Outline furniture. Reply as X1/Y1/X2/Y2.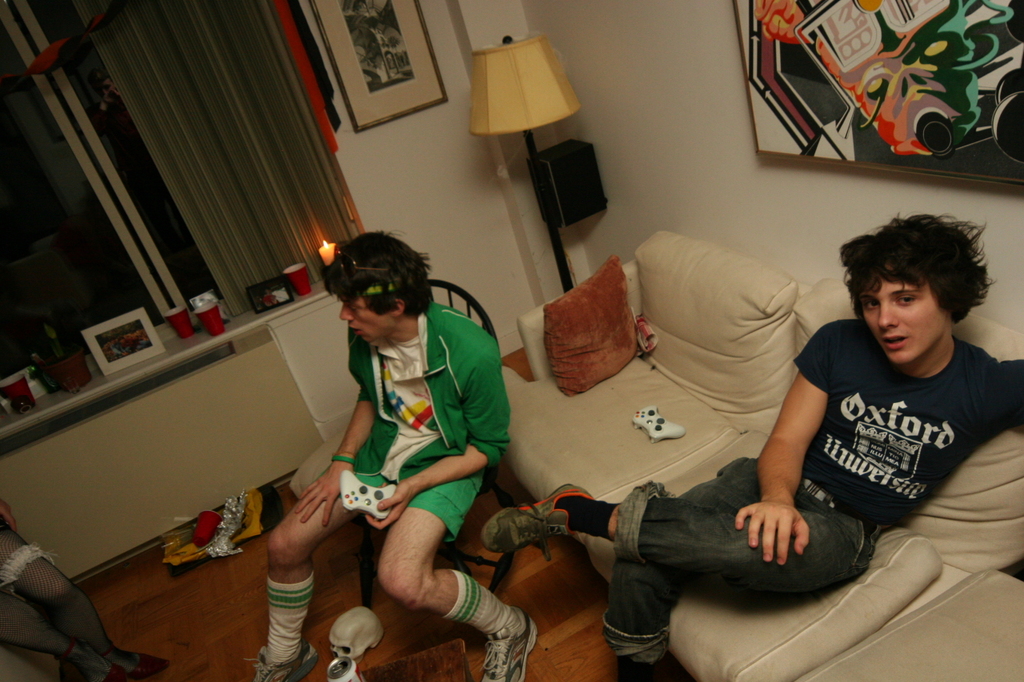
502/230/1023/681.
